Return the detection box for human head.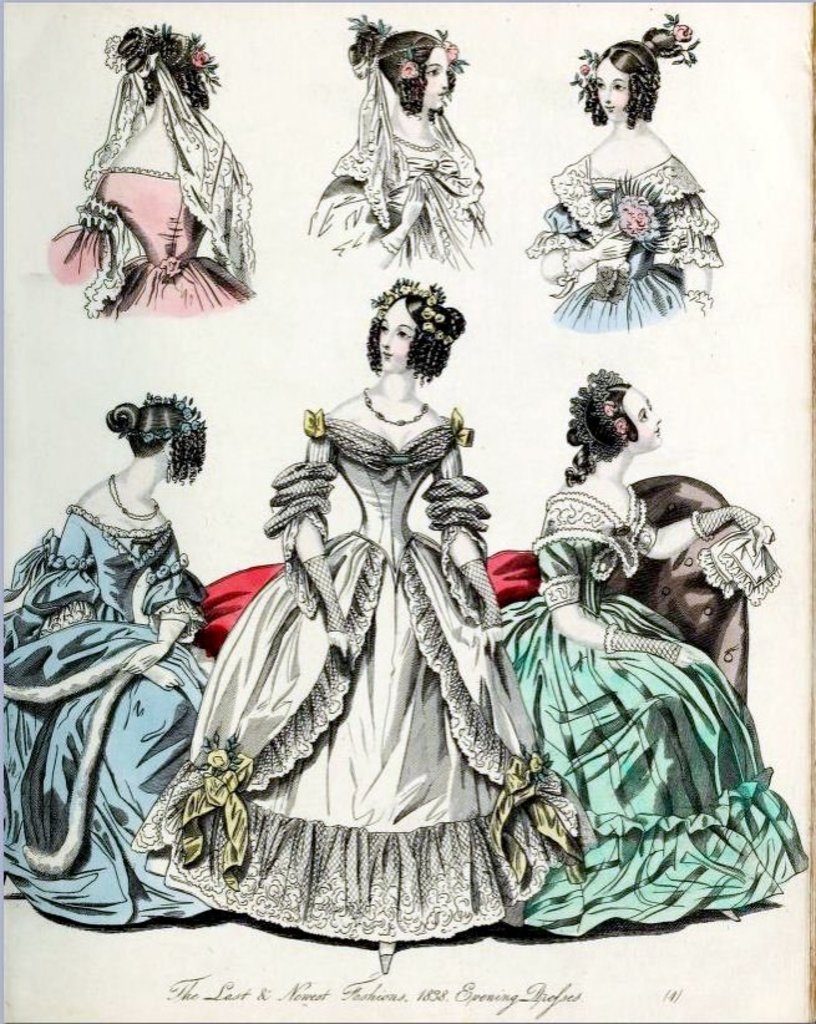
559, 363, 667, 460.
